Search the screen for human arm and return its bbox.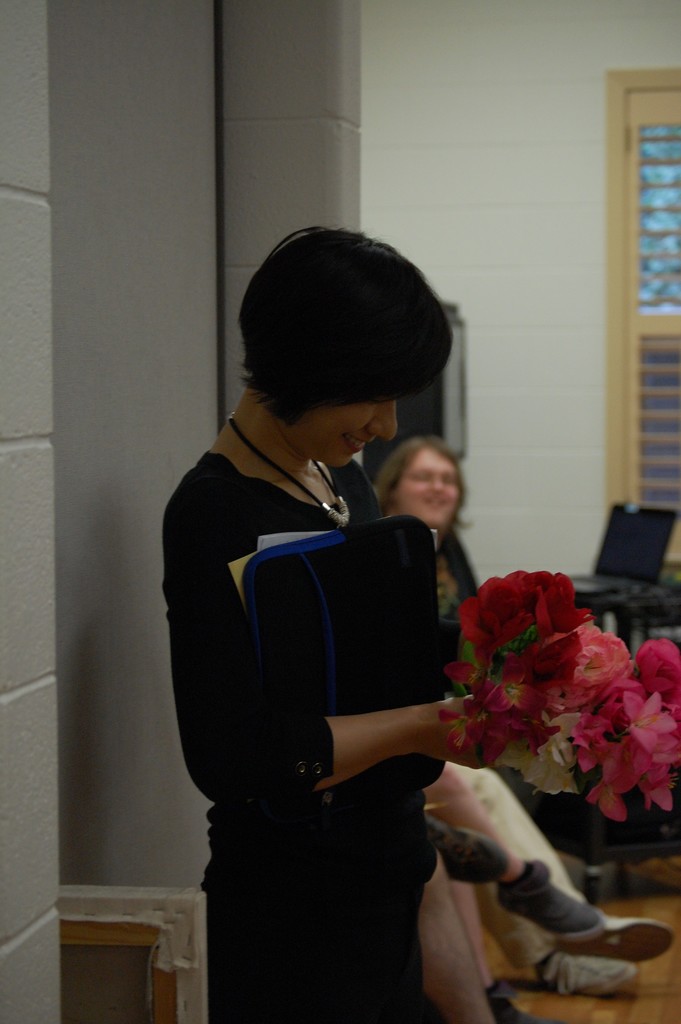
Found: box(176, 509, 525, 808).
